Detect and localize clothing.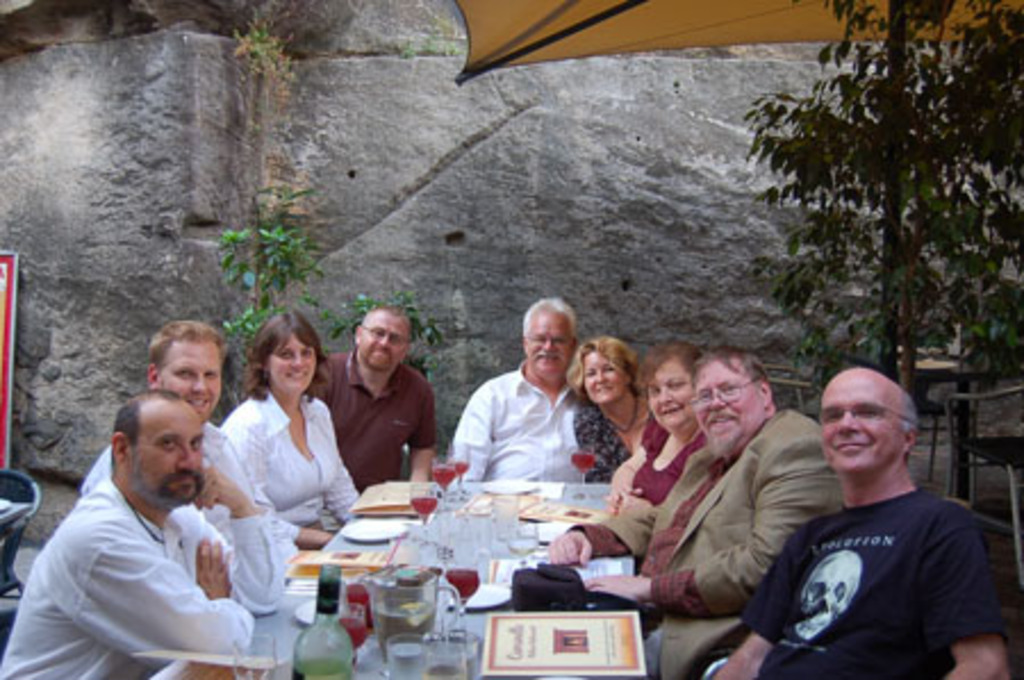
Localized at 223/387/360/546.
